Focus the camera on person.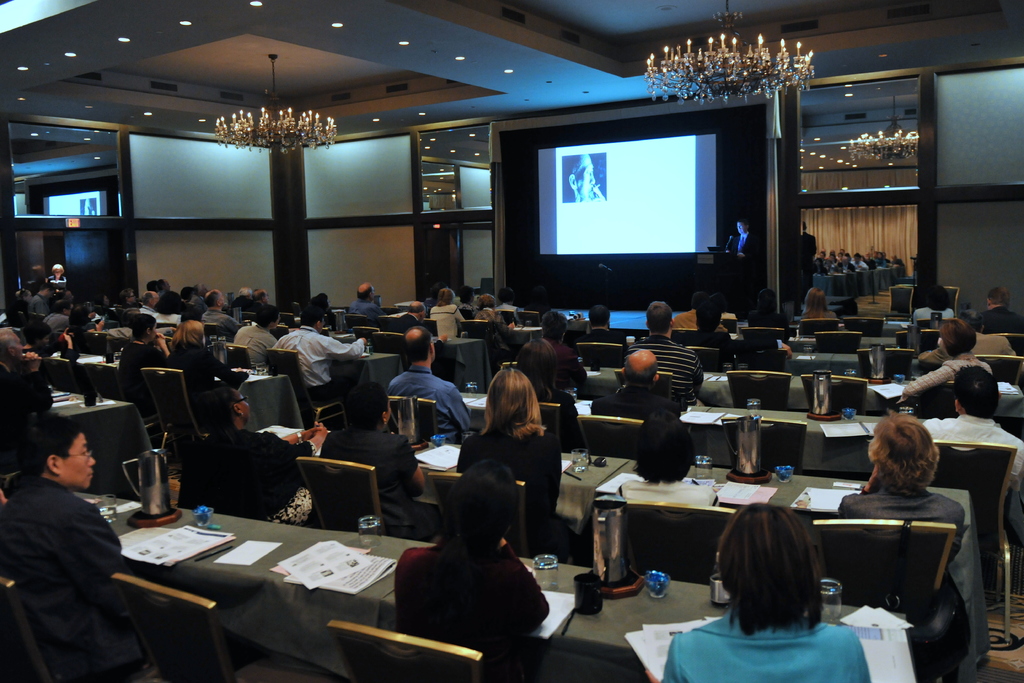
Focus region: <bbox>798, 283, 837, 321</bbox>.
